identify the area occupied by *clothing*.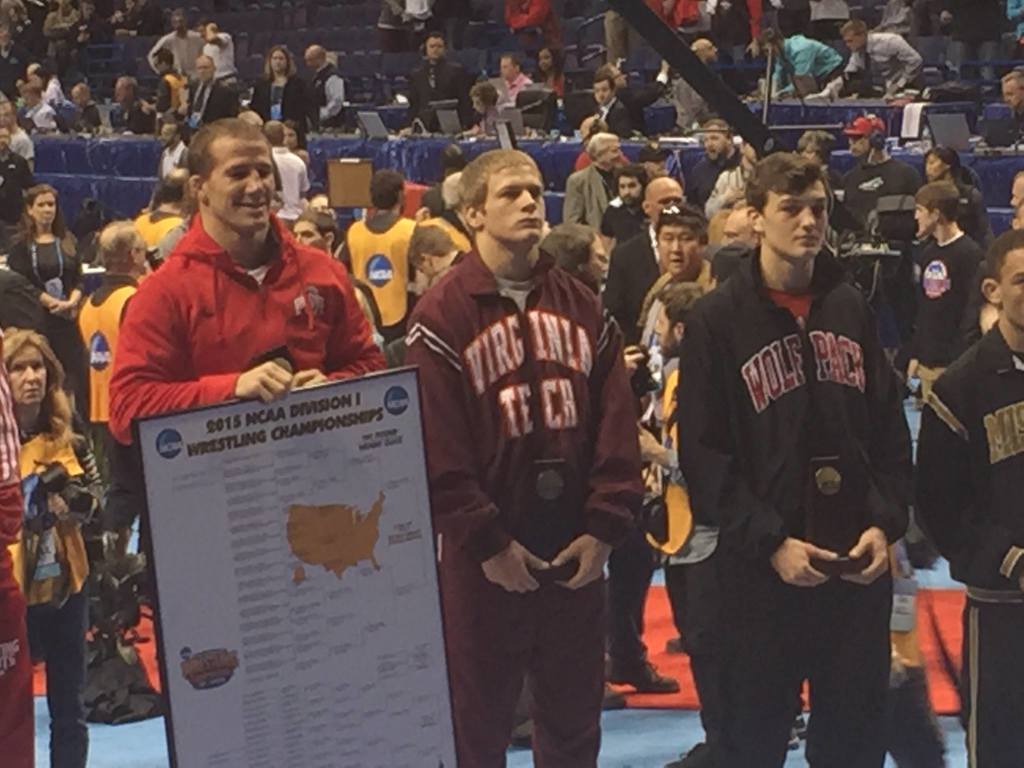
Area: region(421, 249, 646, 568).
